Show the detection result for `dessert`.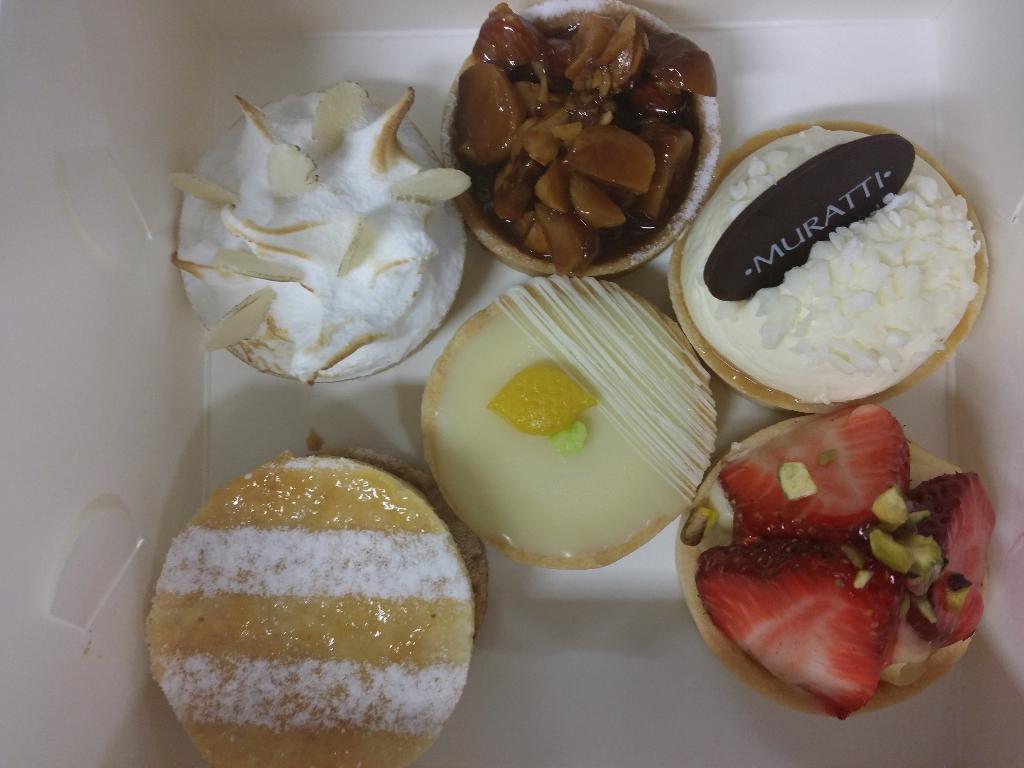
140:454:485:766.
